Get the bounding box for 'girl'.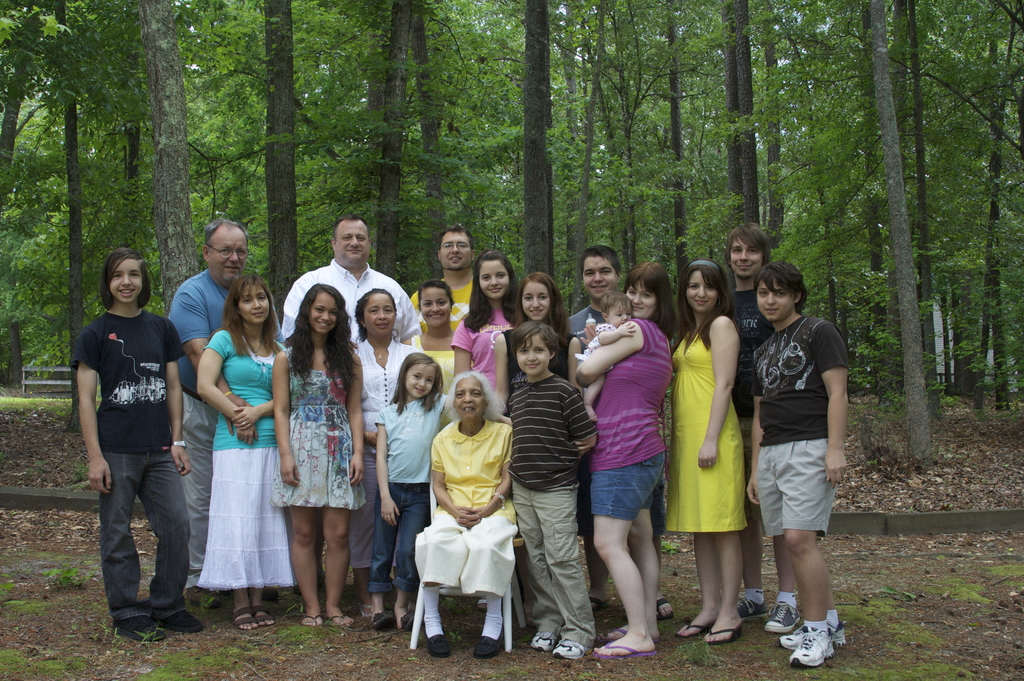
detection(512, 279, 570, 346).
